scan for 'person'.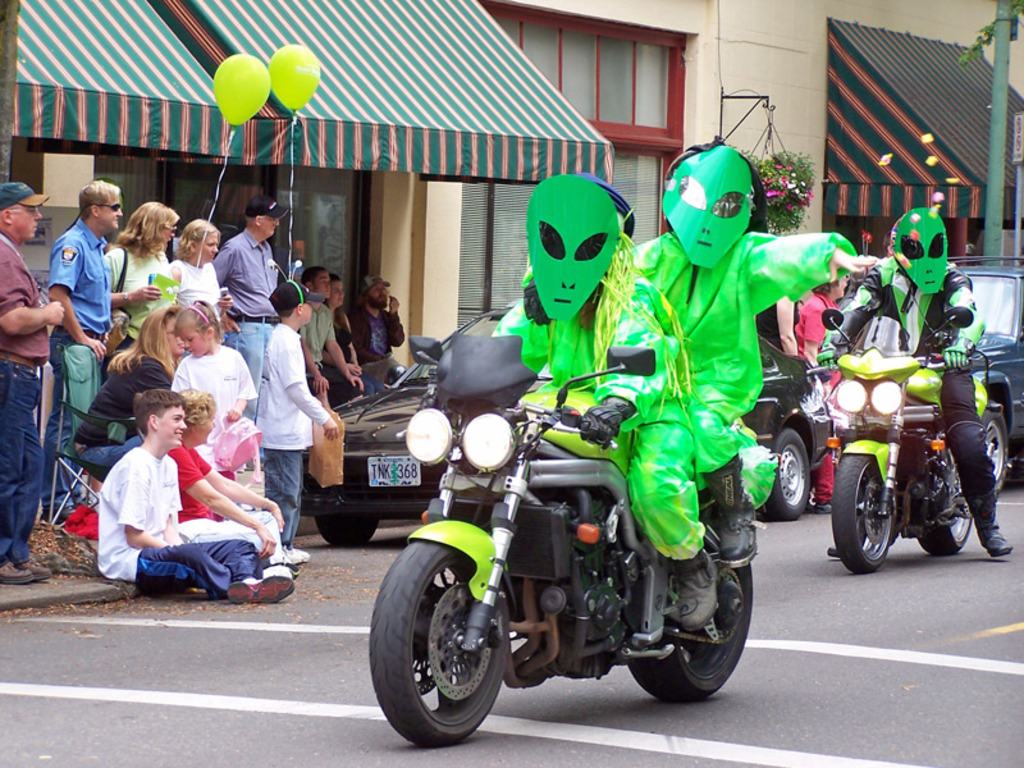
Scan result: bbox(817, 209, 1014, 558).
